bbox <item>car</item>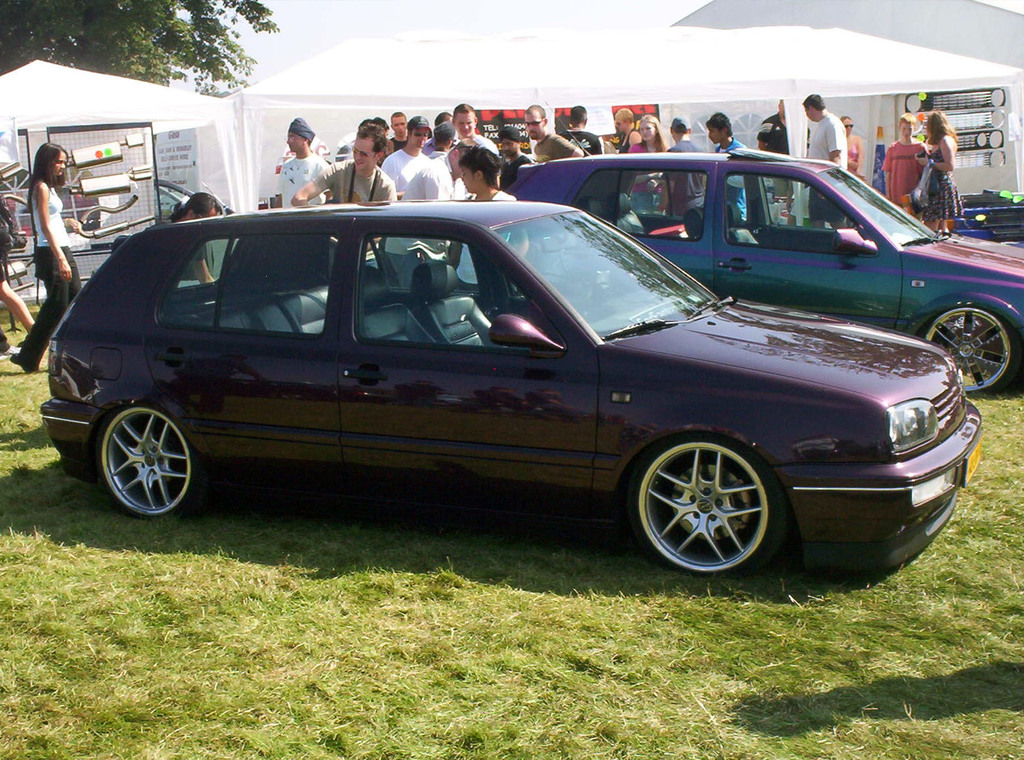
bbox=[41, 182, 979, 578]
